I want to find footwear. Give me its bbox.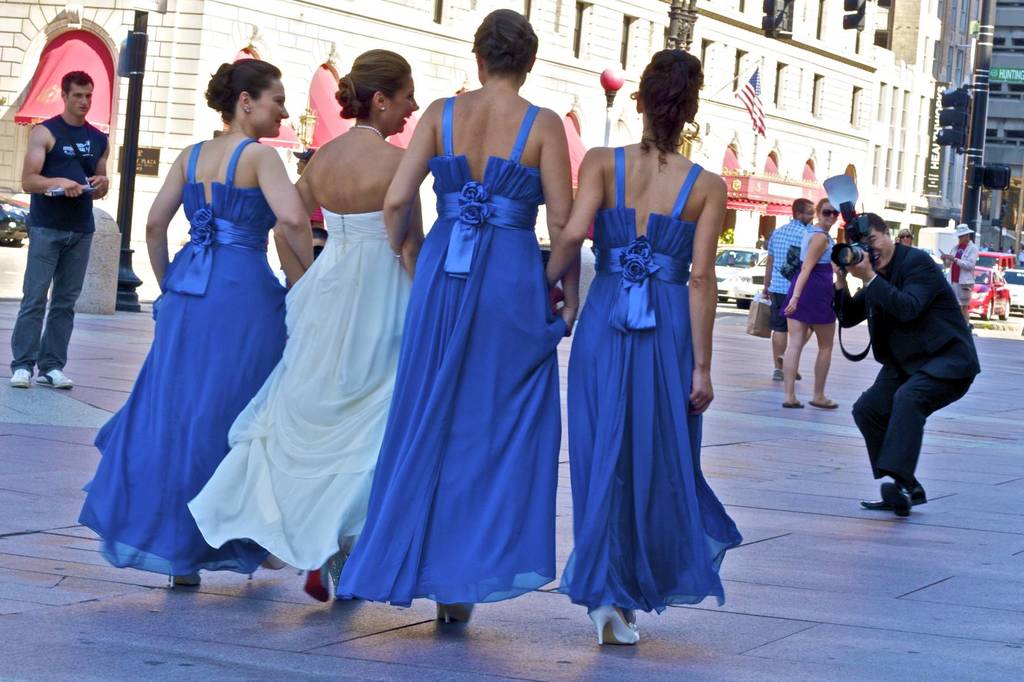
bbox(809, 397, 835, 407).
